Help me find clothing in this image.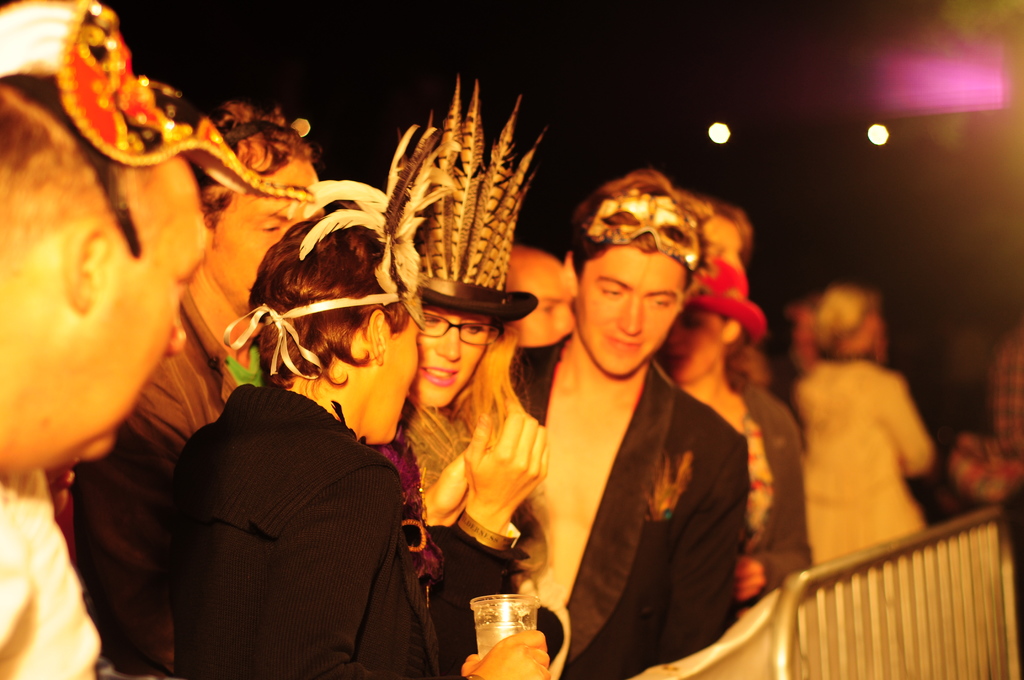
Found it: x1=0 y1=464 x2=103 y2=679.
